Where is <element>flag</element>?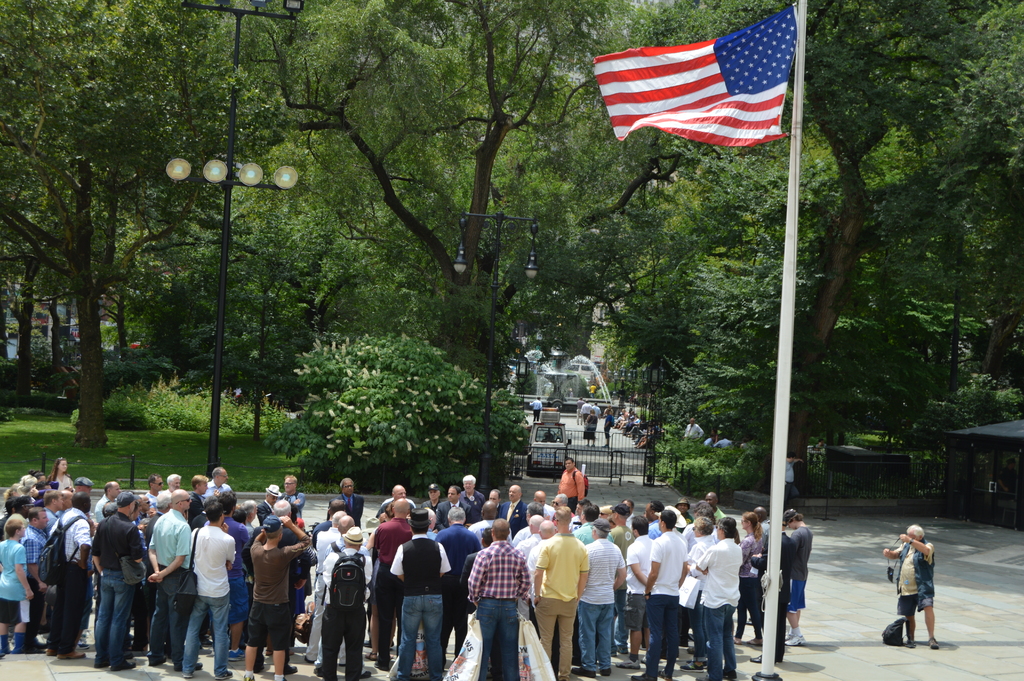
crop(594, 3, 793, 149).
